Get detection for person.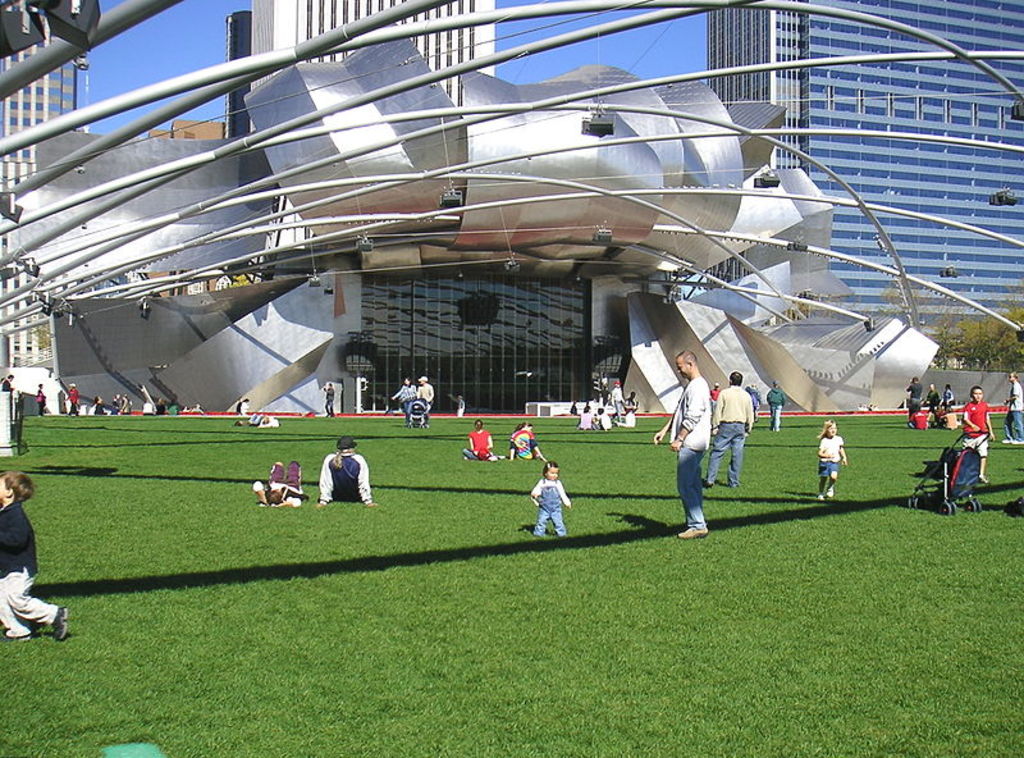
Detection: box=[188, 401, 204, 414].
